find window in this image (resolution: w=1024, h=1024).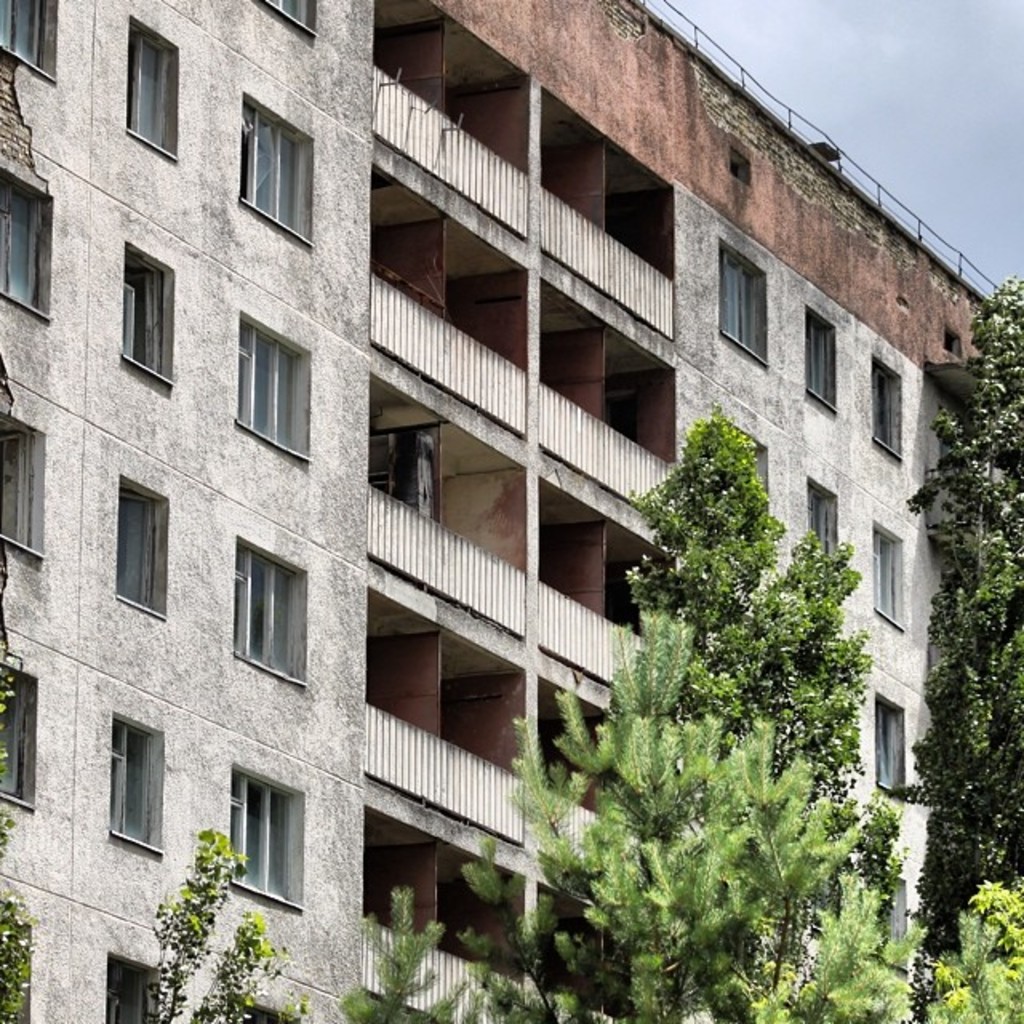
(left=123, top=13, right=186, bottom=157).
